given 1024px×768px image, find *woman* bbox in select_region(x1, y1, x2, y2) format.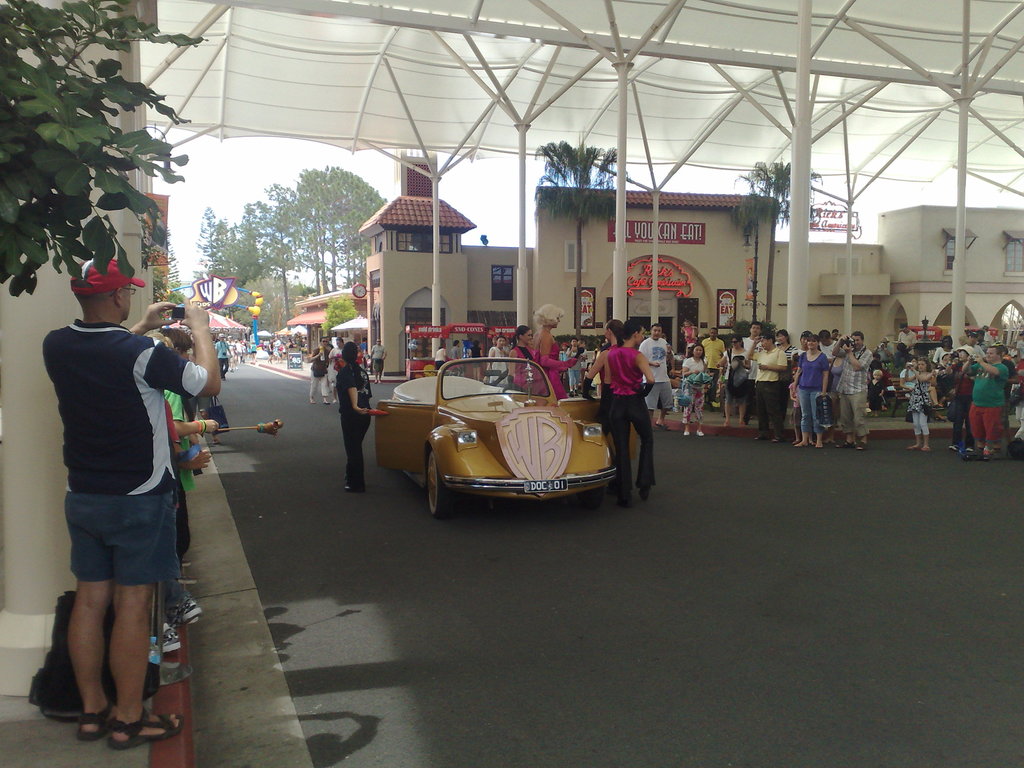
select_region(490, 335, 513, 388).
